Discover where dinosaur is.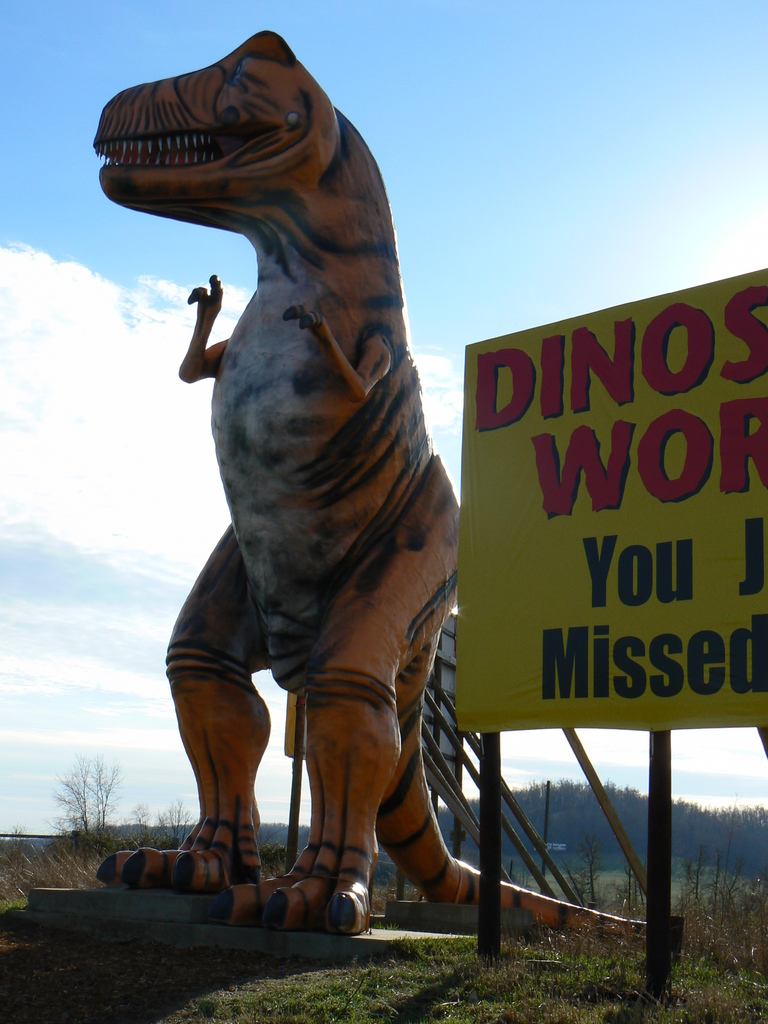
Discovered at bbox=[88, 25, 652, 939].
